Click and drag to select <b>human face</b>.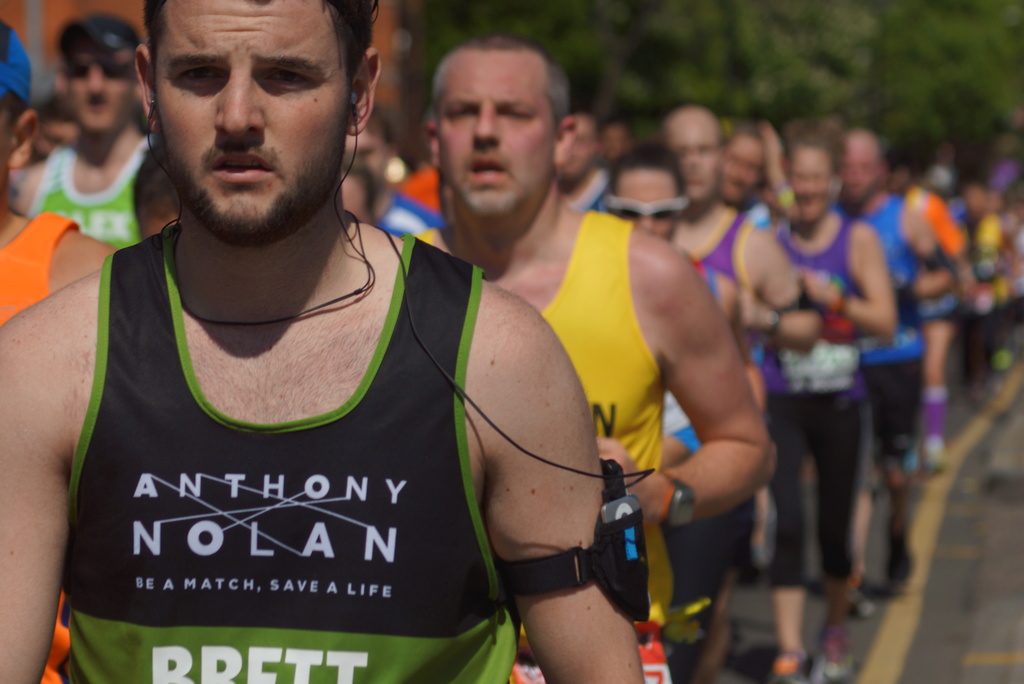
Selection: 156/0/348/234.
